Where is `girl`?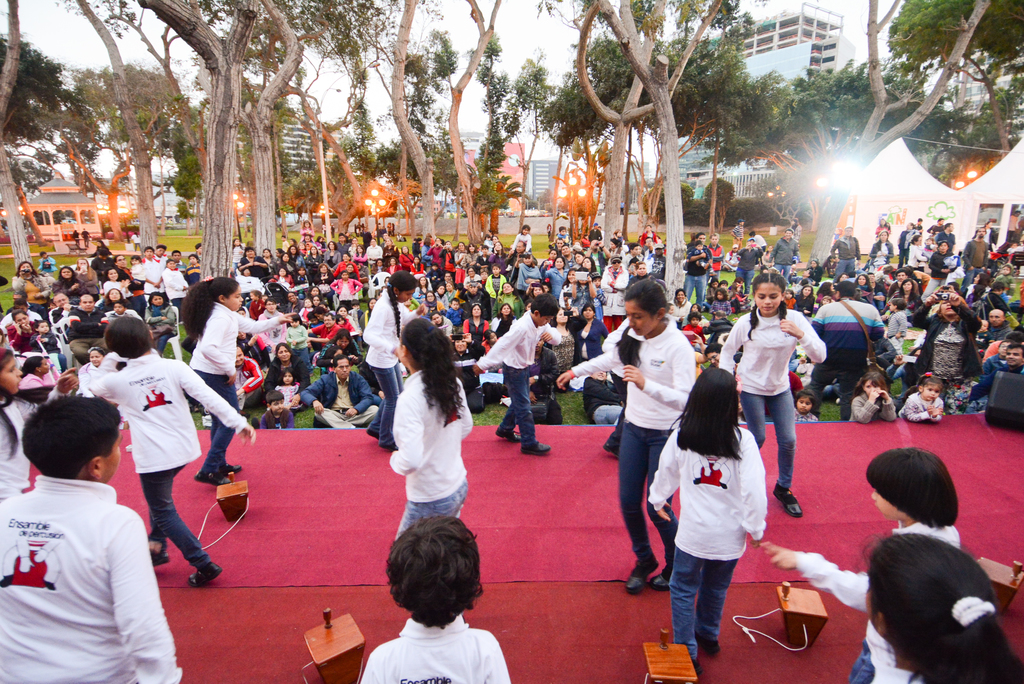
<bbox>758, 534, 1023, 683</bbox>.
